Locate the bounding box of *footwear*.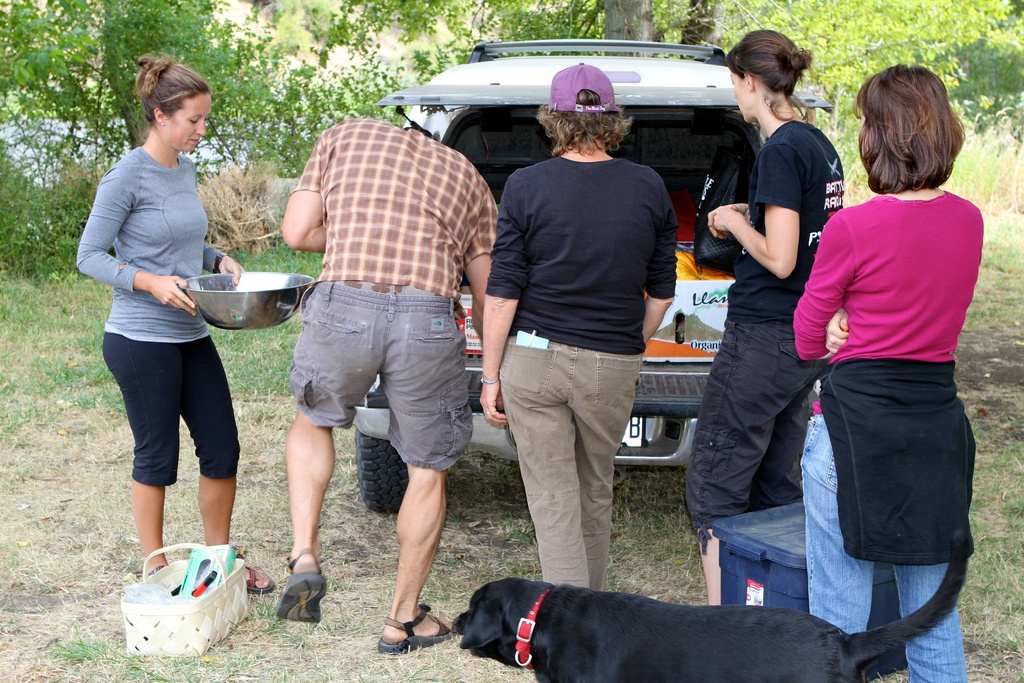
Bounding box: (left=376, top=600, right=452, bottom=658).
